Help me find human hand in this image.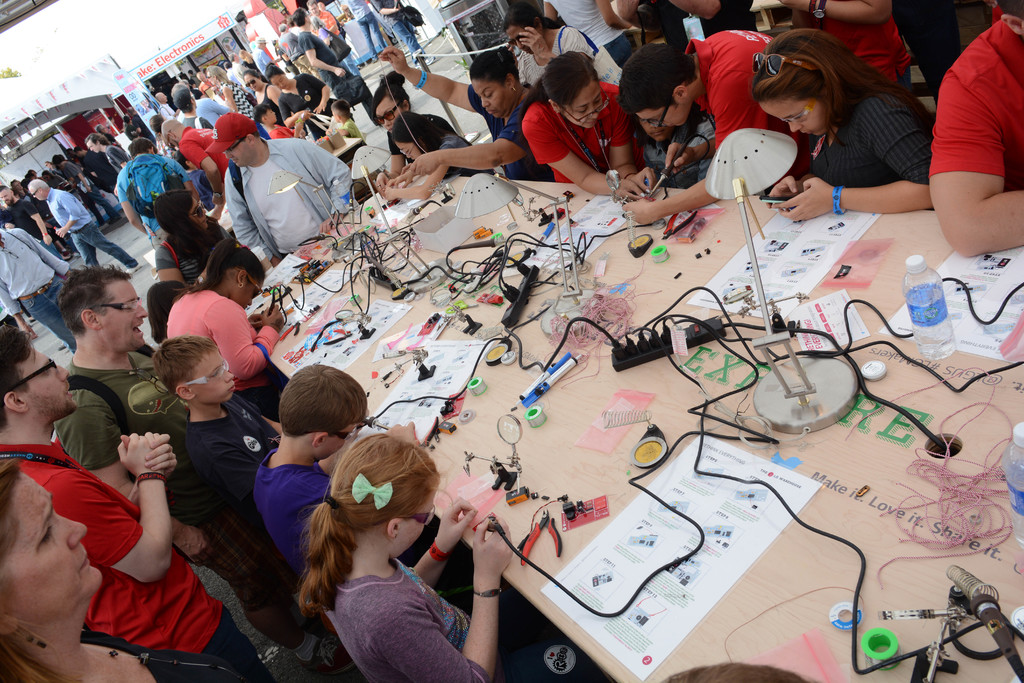
Found it: (left=312, top=101, right=326, bottom=117).
